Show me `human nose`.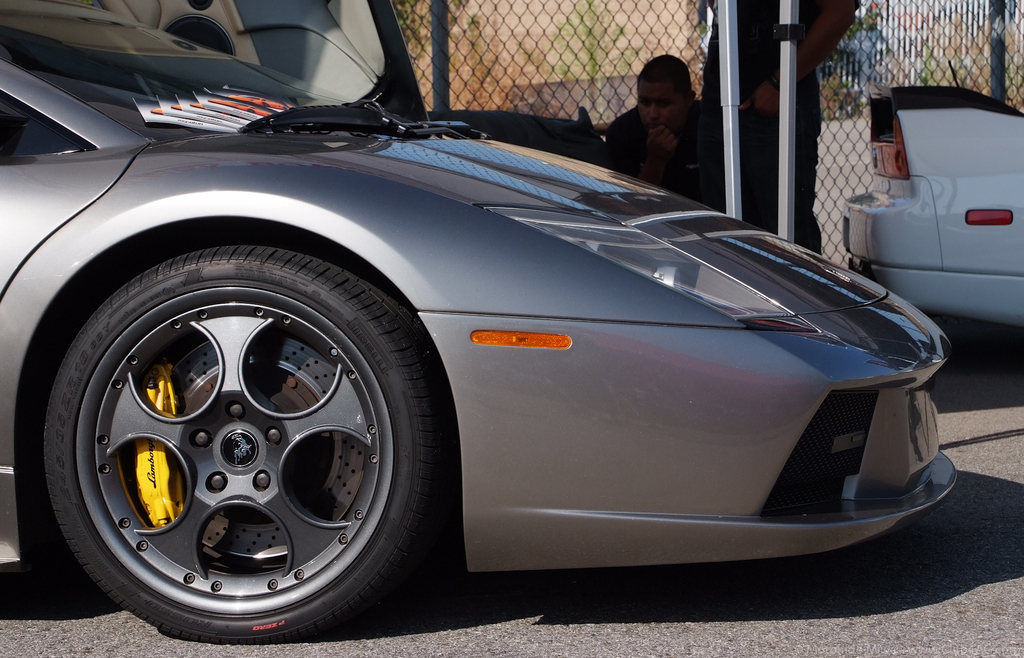
`human nose` is here: (left=649, top=103, right=664, bottom=122).
